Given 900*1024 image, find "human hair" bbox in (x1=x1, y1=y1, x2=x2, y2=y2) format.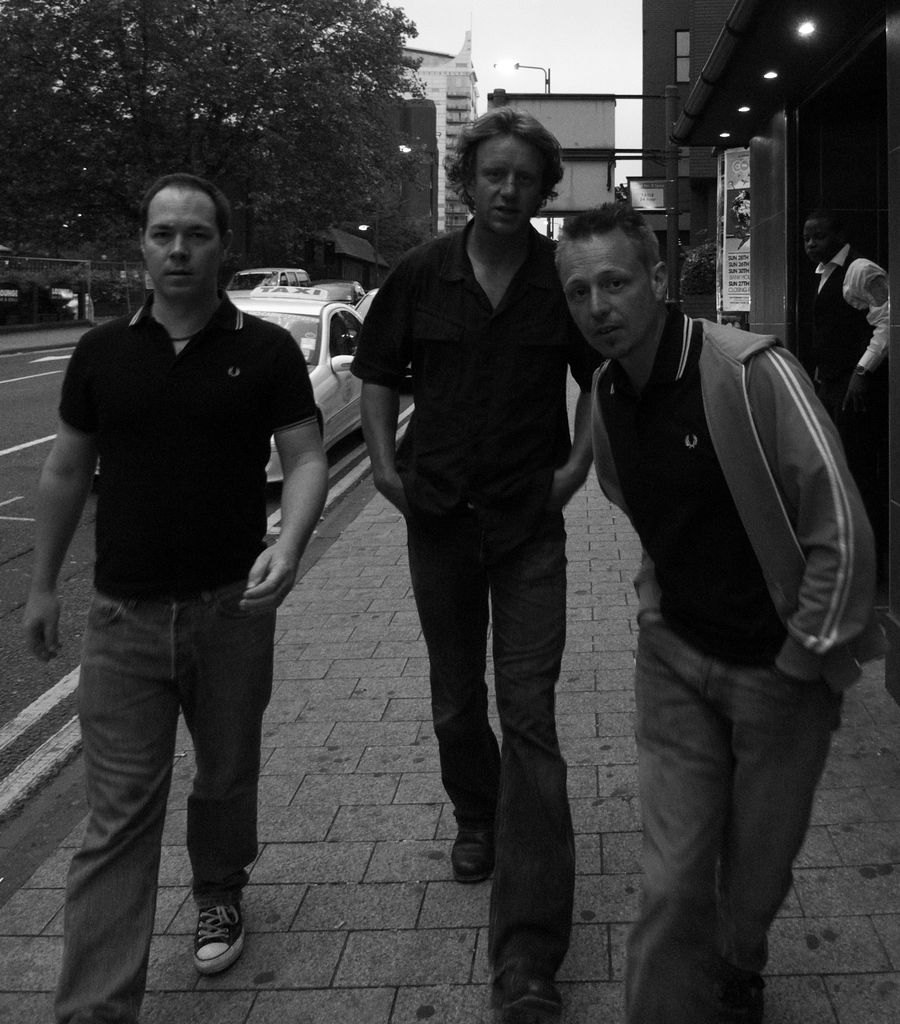
(x1=462, y1=112, x2=576, y2=221).
